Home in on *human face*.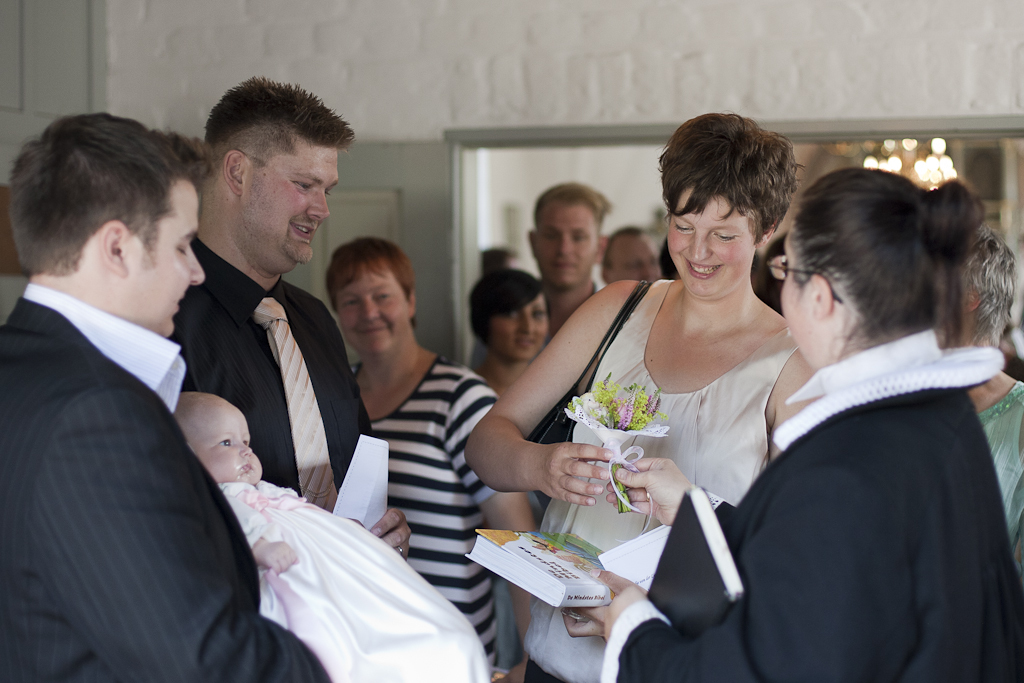
Homed in at detection(492, 293, 550, 357).
